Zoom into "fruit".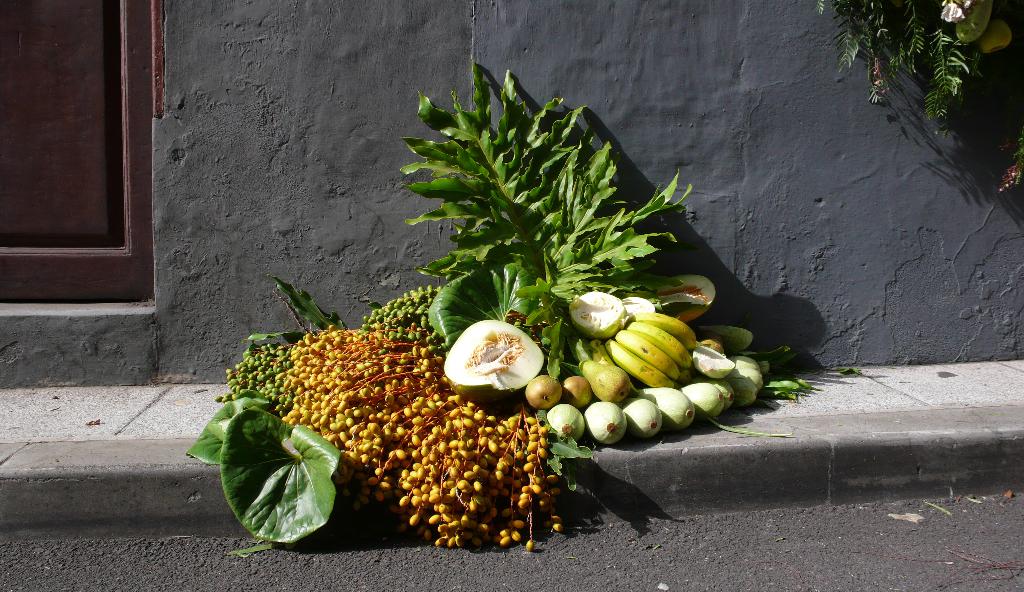
Zoom target: [977,19,1012,53].
